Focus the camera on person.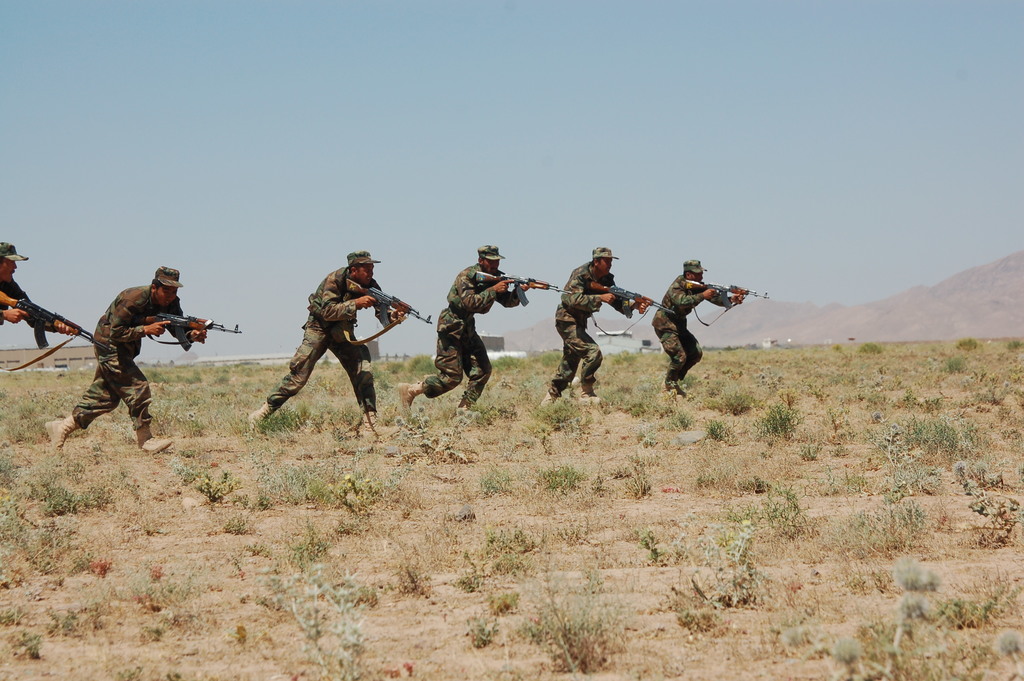
Focus region: (650,253,742,393).
